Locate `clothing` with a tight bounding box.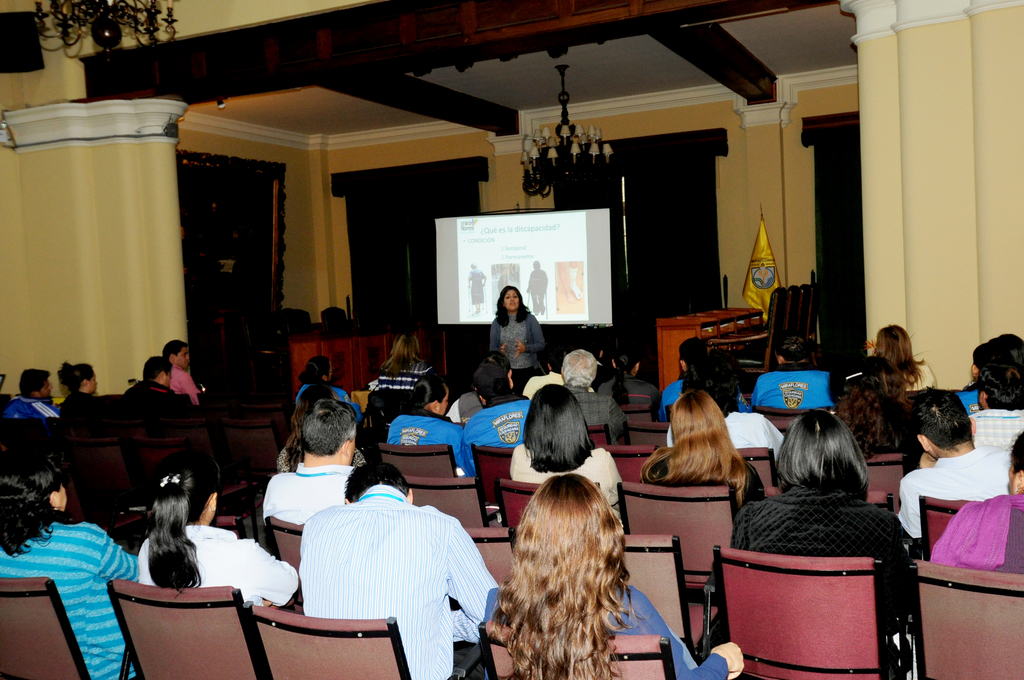
(659,376,682,419).
